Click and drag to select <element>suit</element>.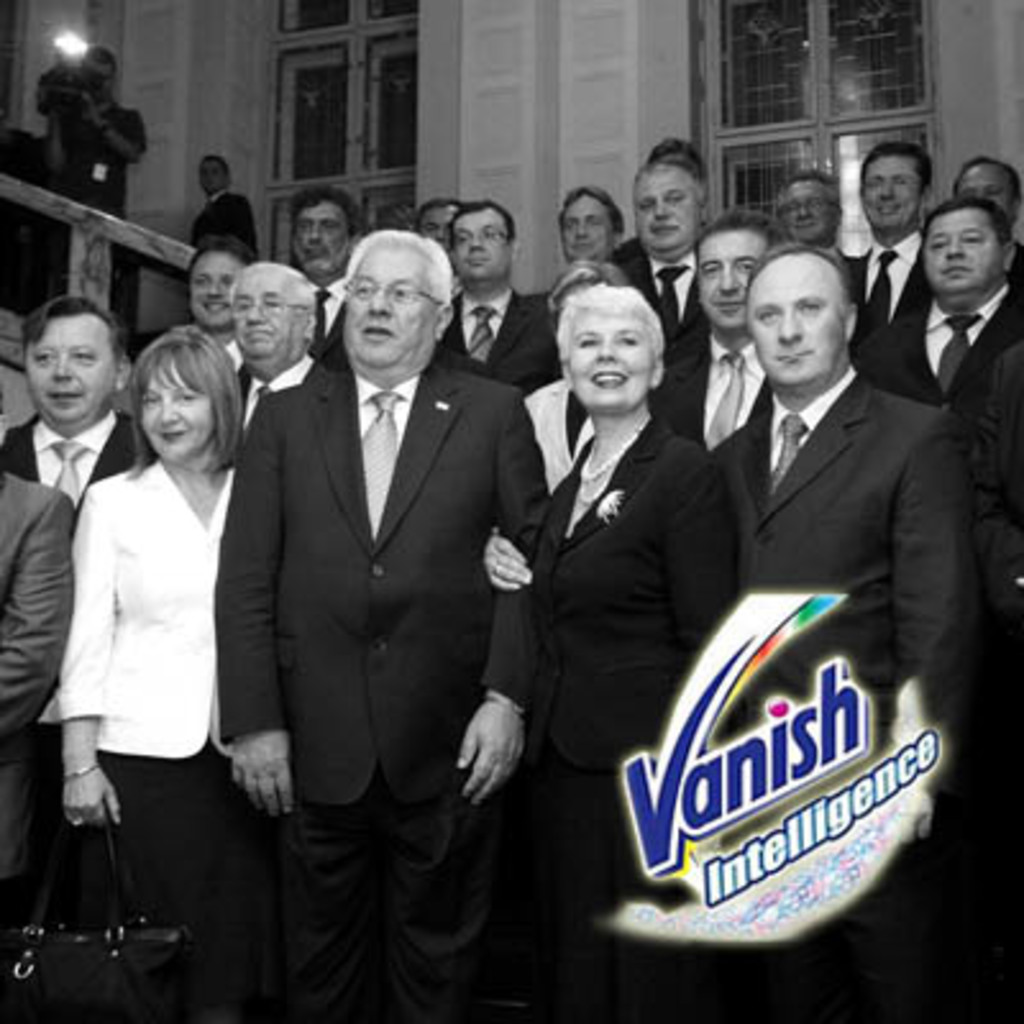
Selection: [858, 287, 1021, 422].
